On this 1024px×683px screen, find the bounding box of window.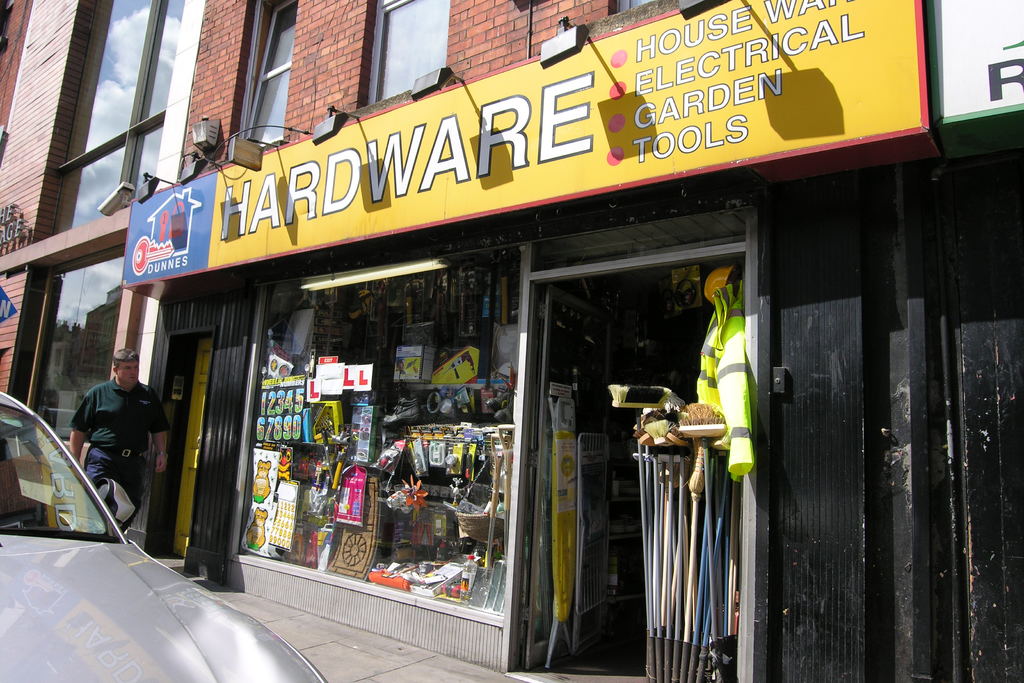
Bounding box: bbox=(350, 0, 451, 103).
